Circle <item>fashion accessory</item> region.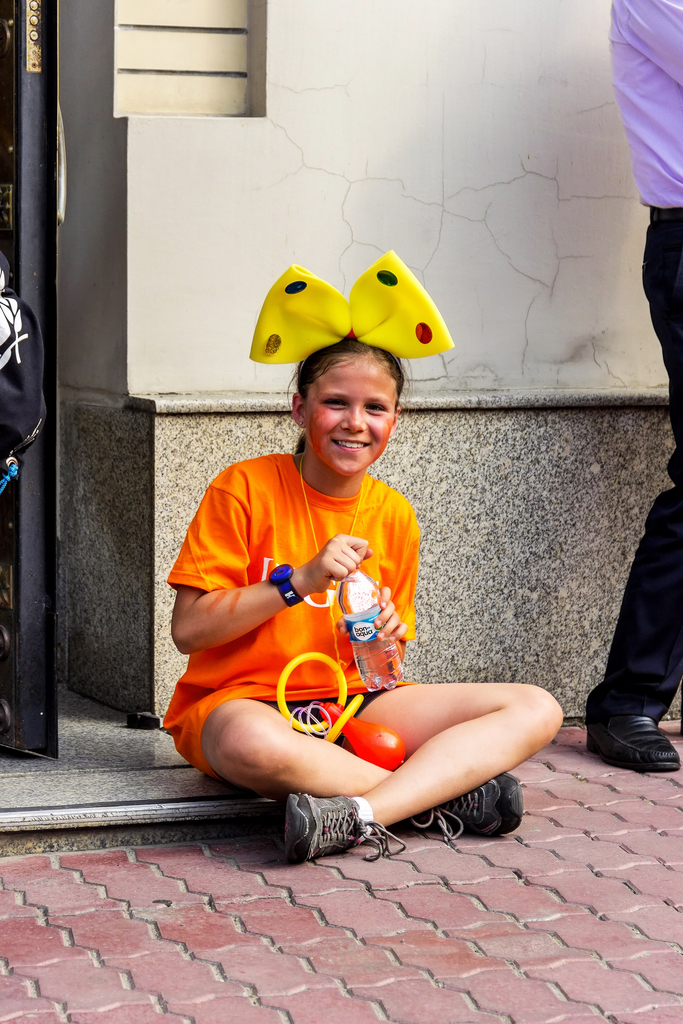
Region: 247, 246, 449, 366.
